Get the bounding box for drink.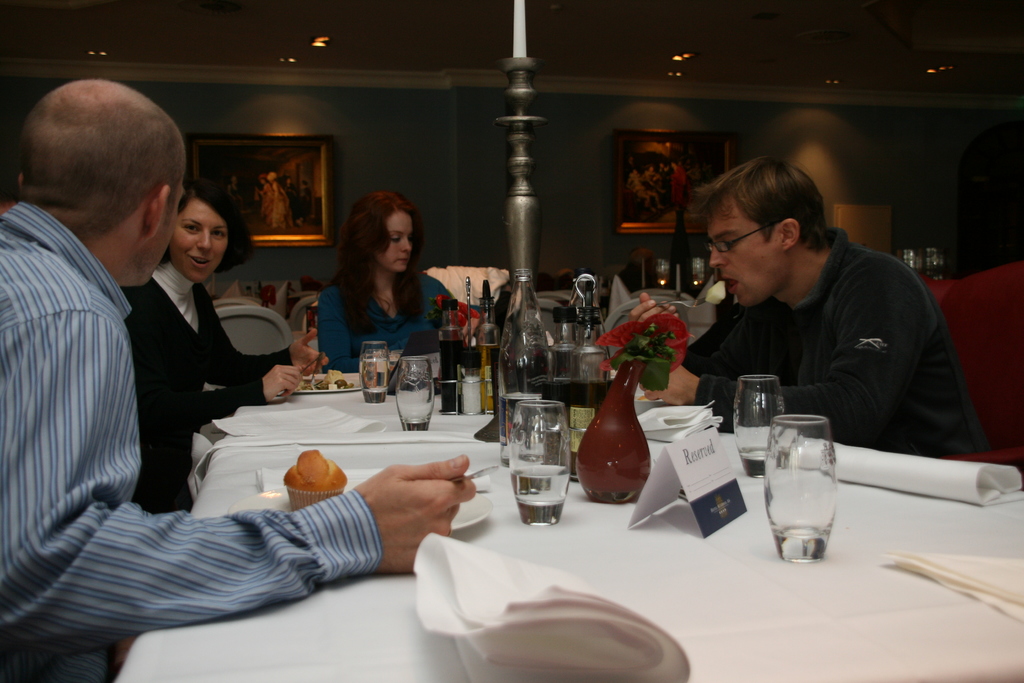
{"left": 543, "top": 379, "right": 575, "bottom": 468}.
